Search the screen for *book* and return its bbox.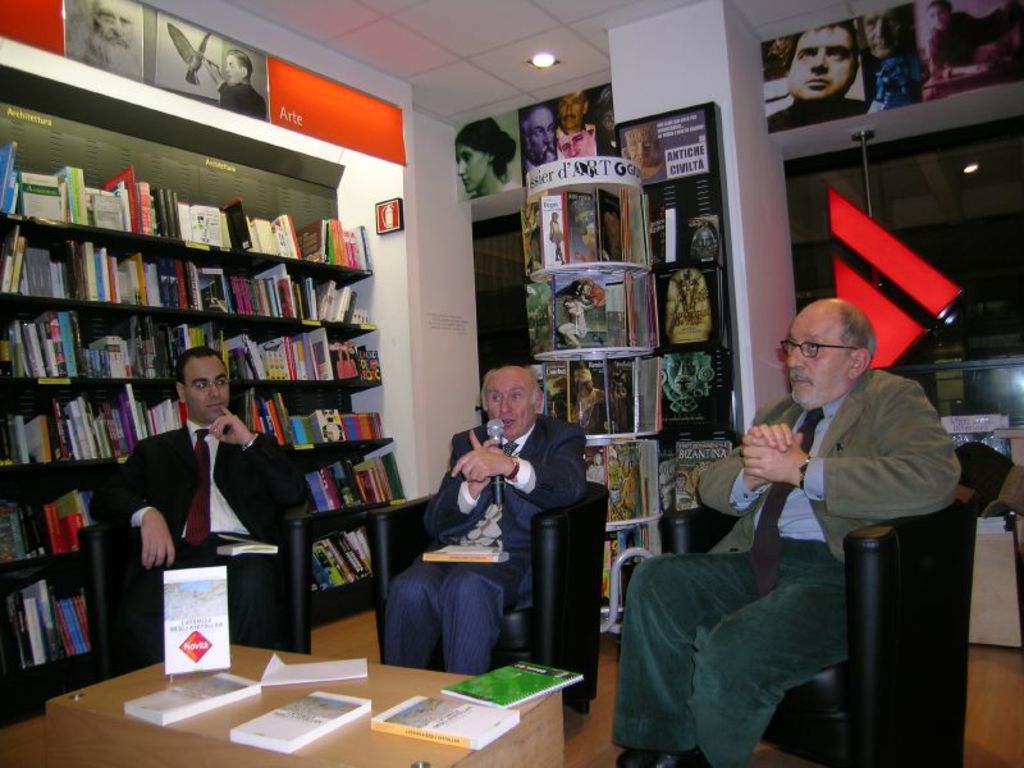
Found: bbox=(122, 666, 257, 733).
